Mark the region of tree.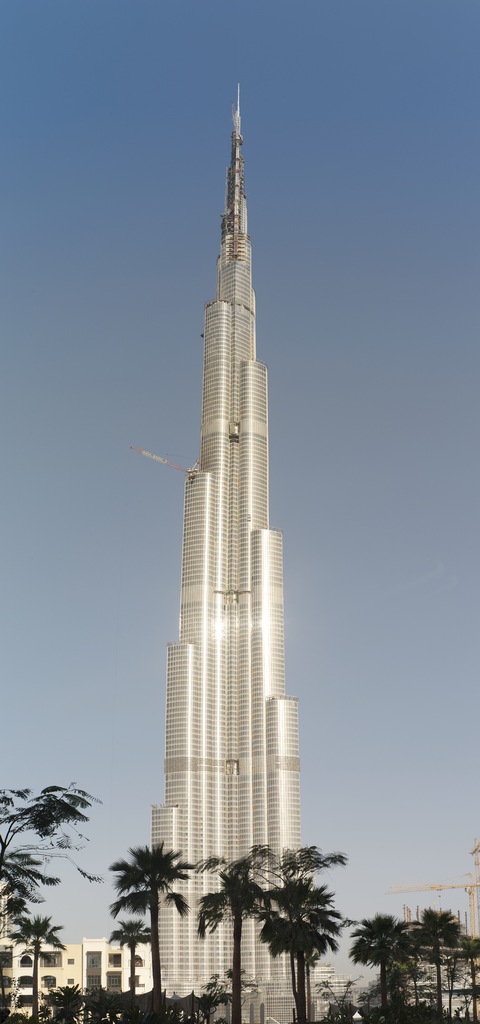
Region: crop(192, 845, 279, 1023).
